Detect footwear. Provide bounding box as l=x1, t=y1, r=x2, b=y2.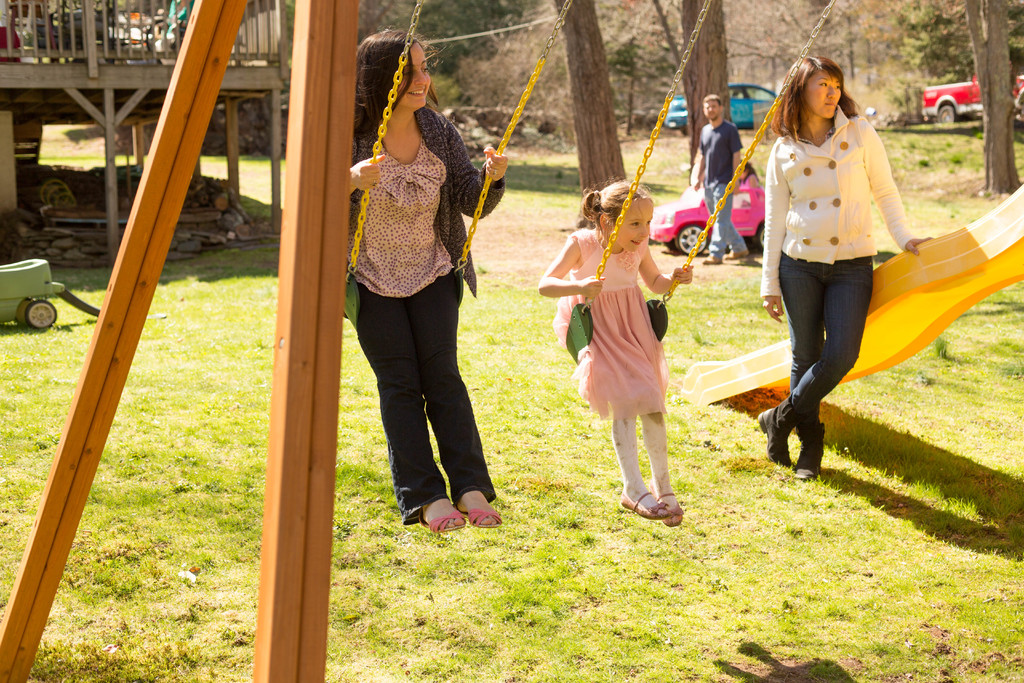
l=721, t=243, r=745, b=261.
